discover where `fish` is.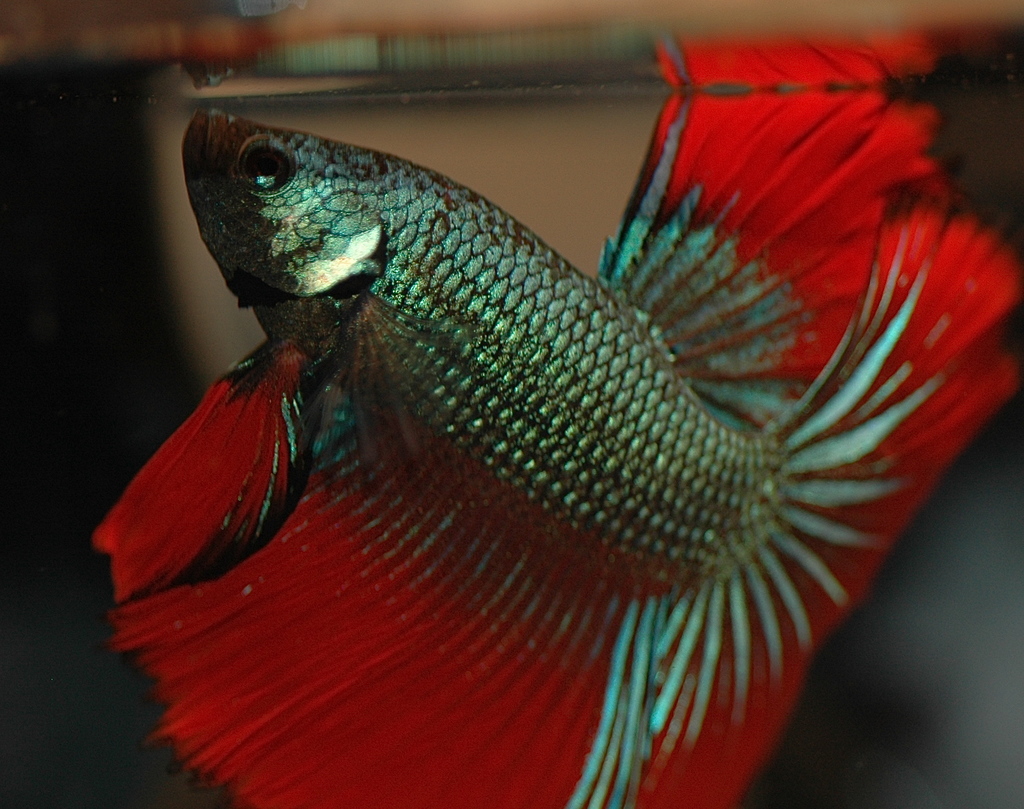
Discovered at 90, 113, 1021, 808.
